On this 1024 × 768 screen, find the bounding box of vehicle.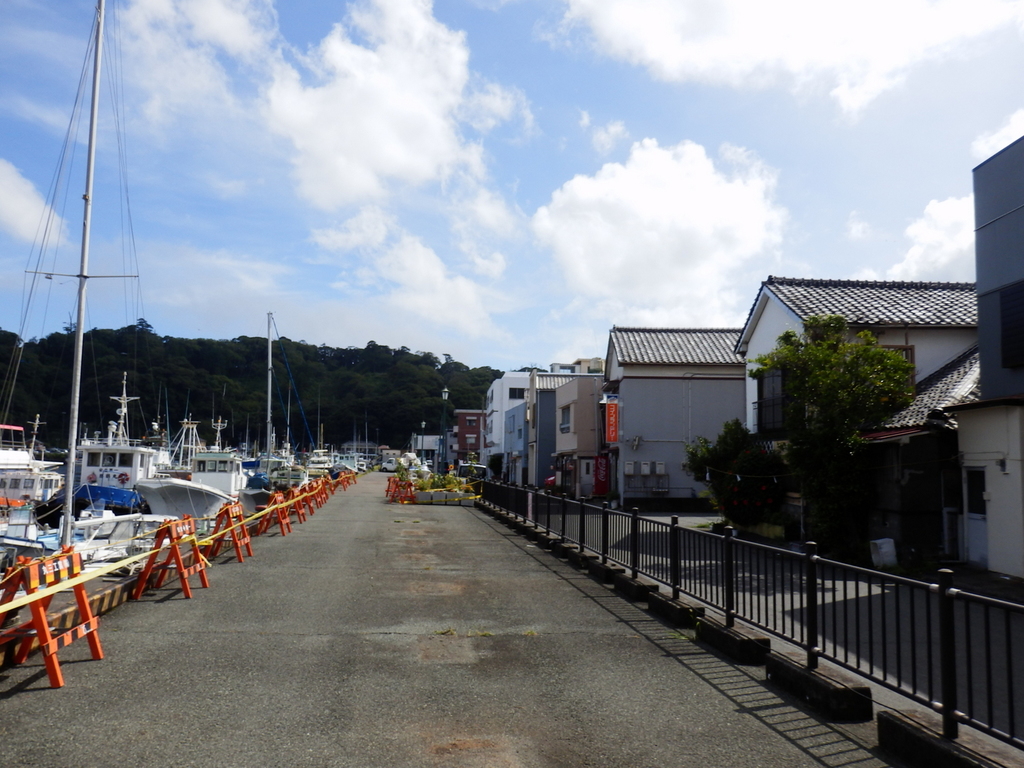
Bounding box: bbox(0, 412, 57, 504).
